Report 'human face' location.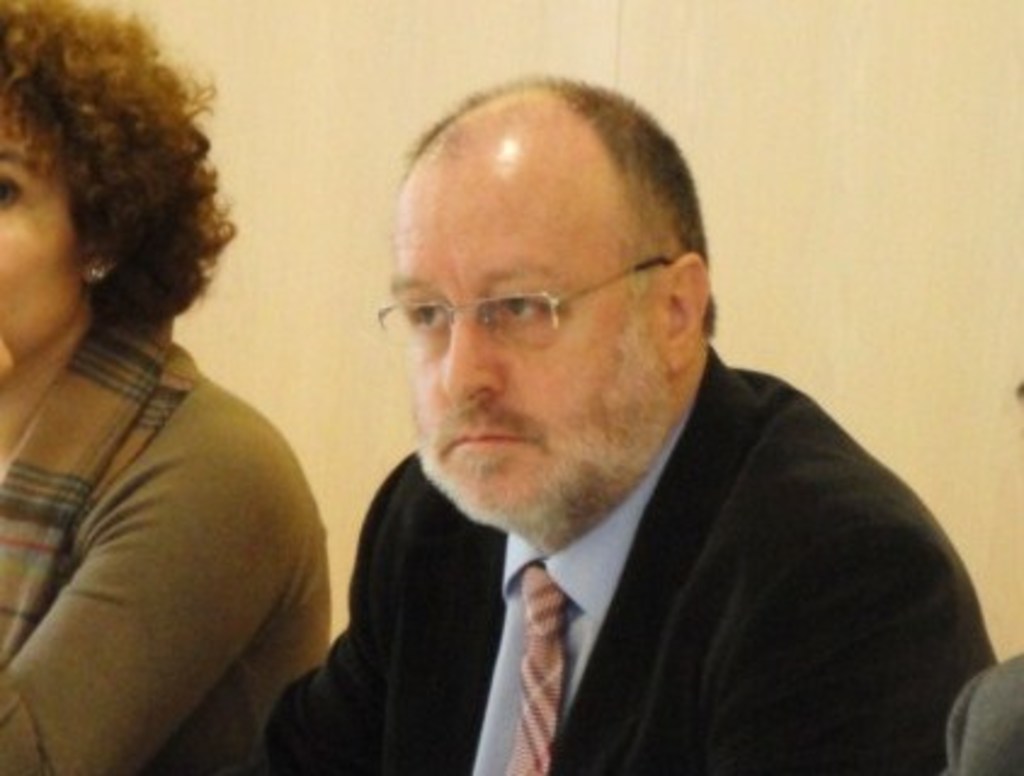
Report: (x1=388, y1=141, x2=653, y2=524).
